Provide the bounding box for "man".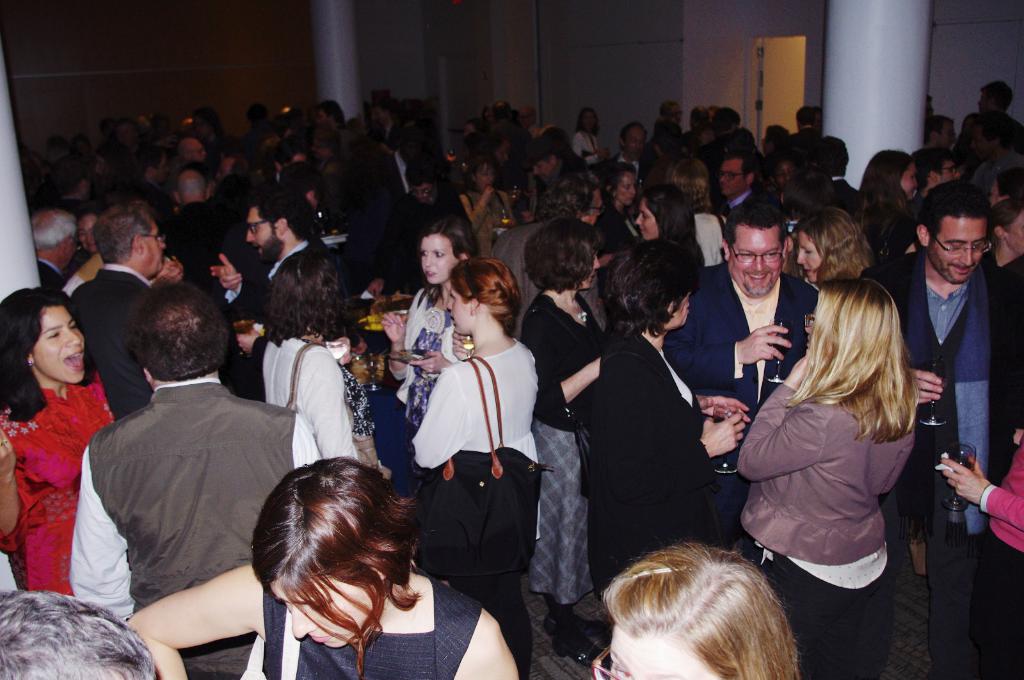
859,179,1023,679.
